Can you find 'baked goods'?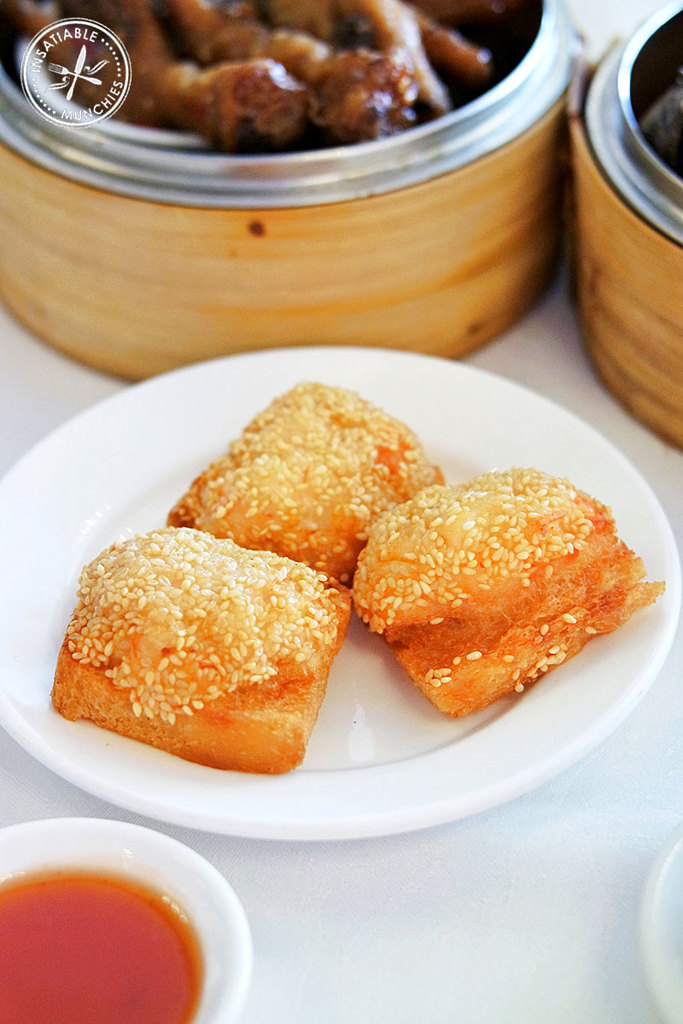
Yes, bounding box: {"left": 344, "top": 464, "right": 667, "bottom": 720}.
